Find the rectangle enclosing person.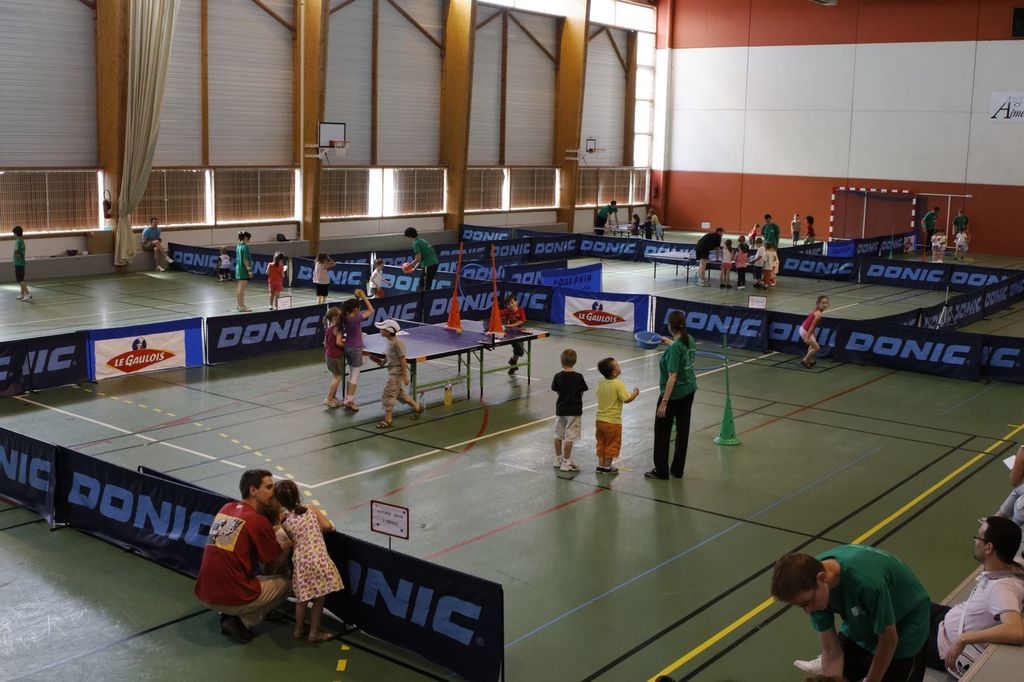
(497, 291, 527, 376).
